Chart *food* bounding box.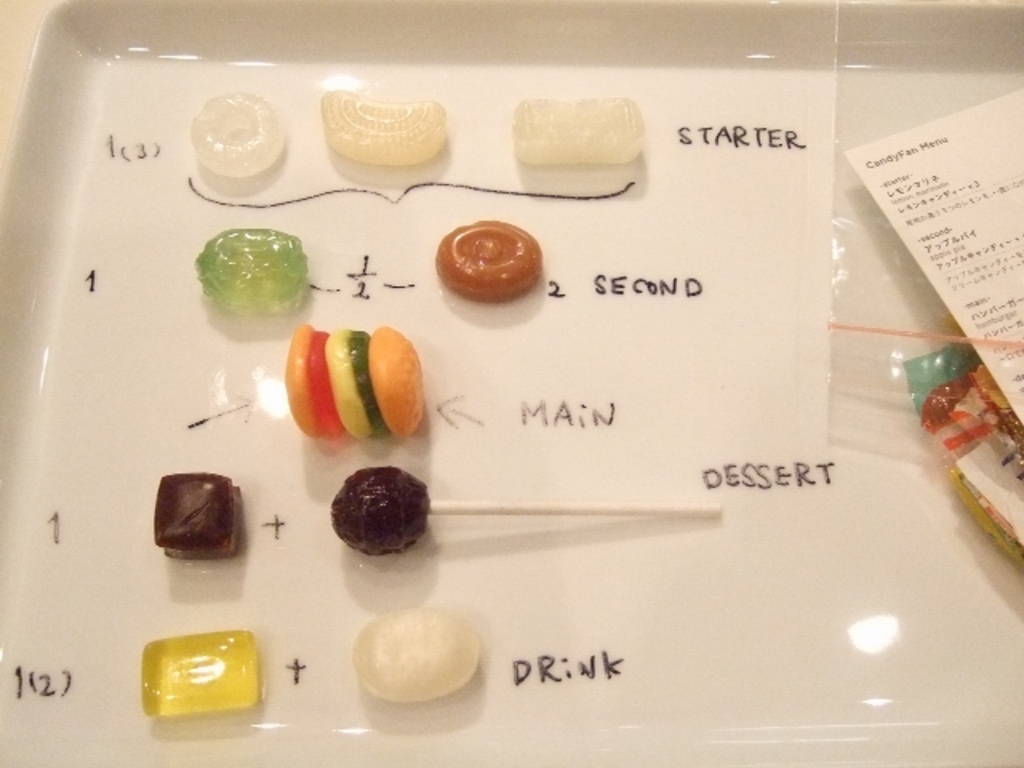
Charted: <box>142,624,267,715</box>.
